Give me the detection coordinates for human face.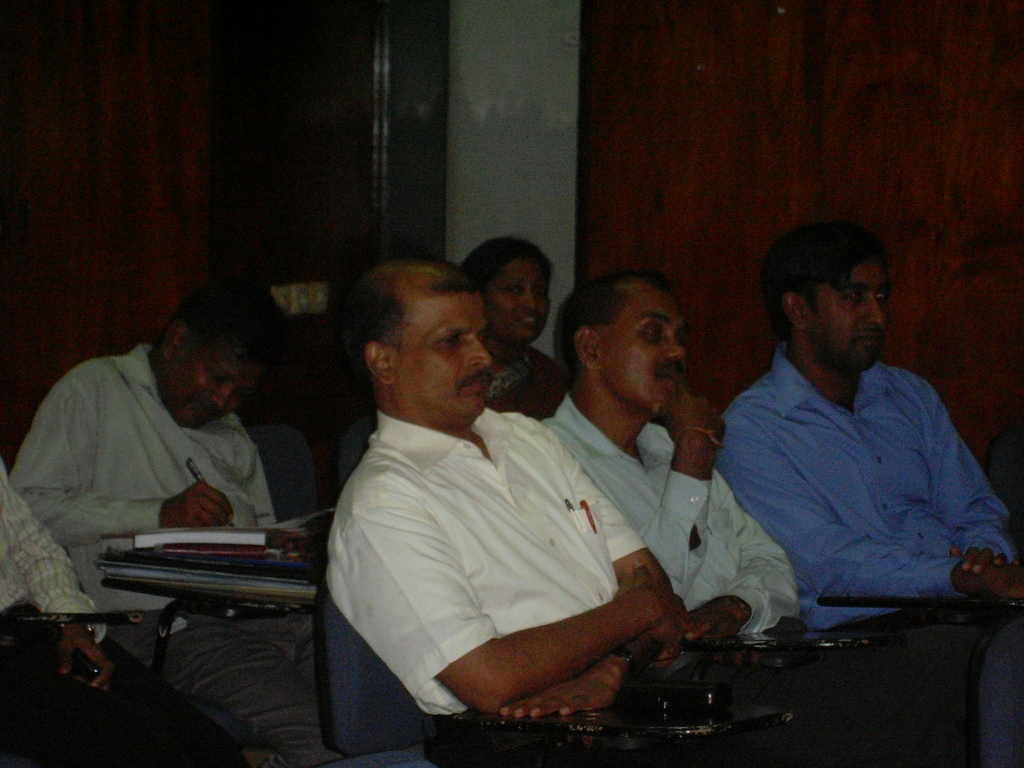
604:294:686:408.
